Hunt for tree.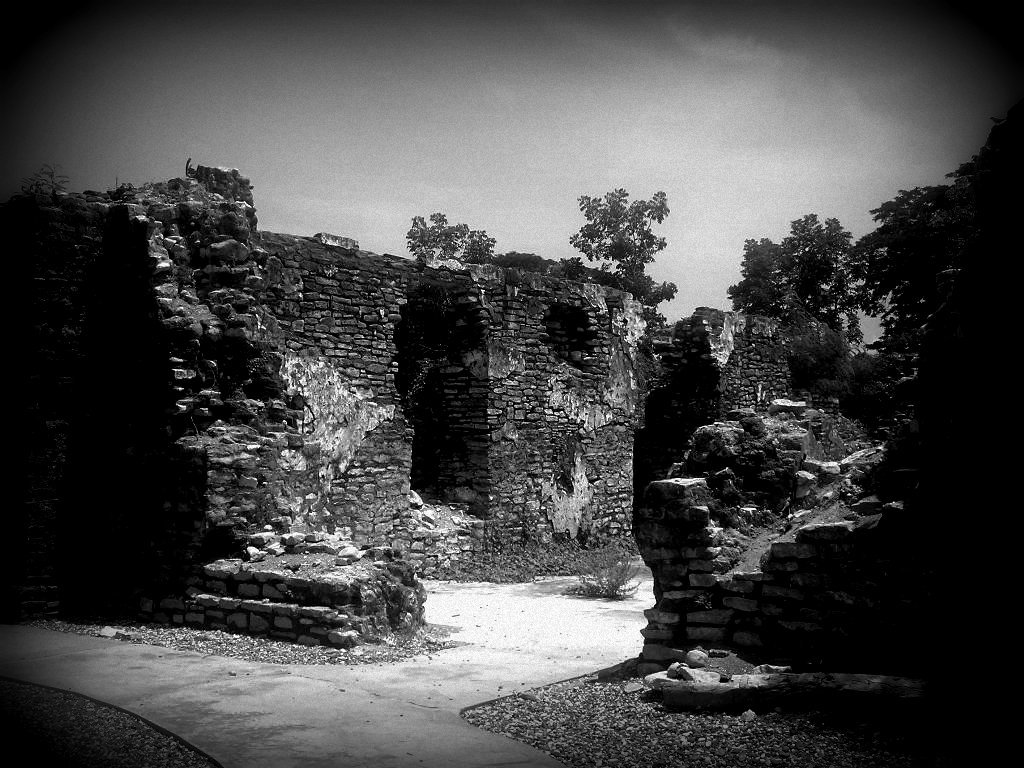
Hunted down at 726/189/878/375.
